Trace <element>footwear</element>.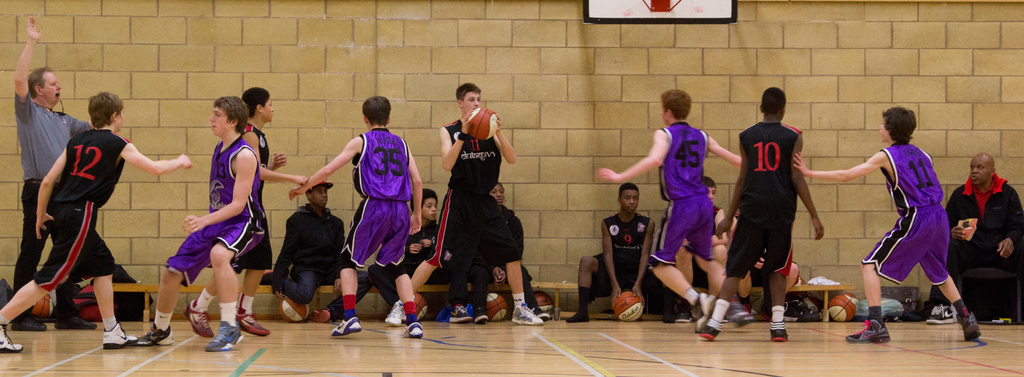
Traced to [x1=698, y1=324, x2=724, y2=343].
